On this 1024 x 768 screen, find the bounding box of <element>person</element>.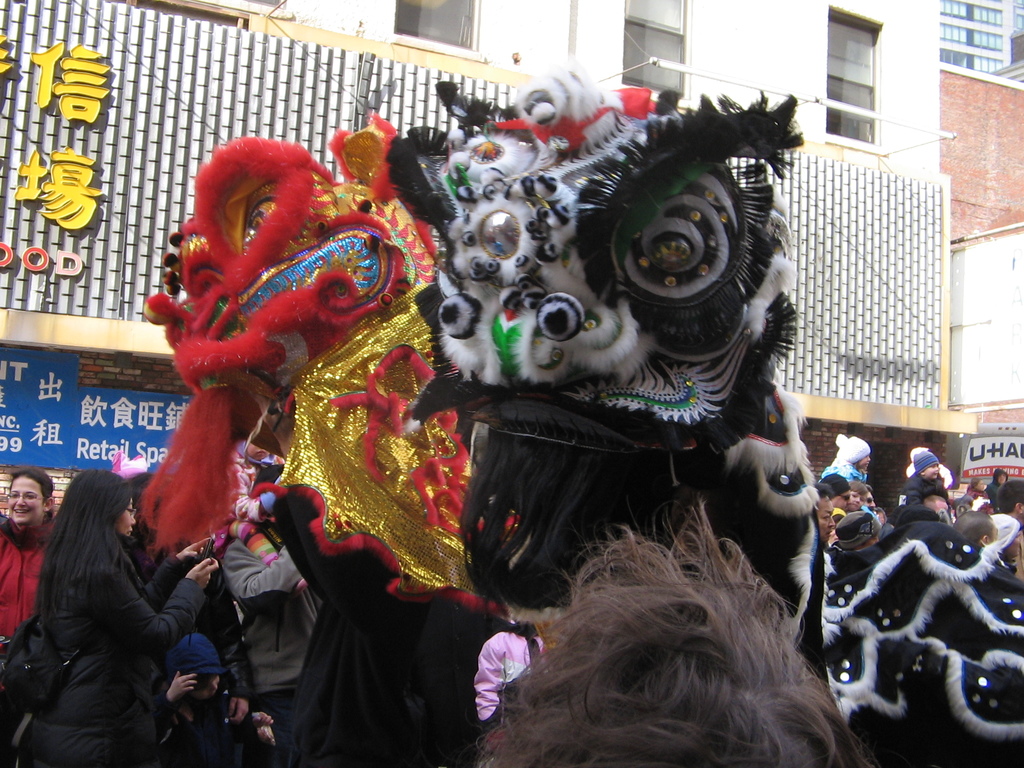
Bounding box: 983/462/1000/506.
